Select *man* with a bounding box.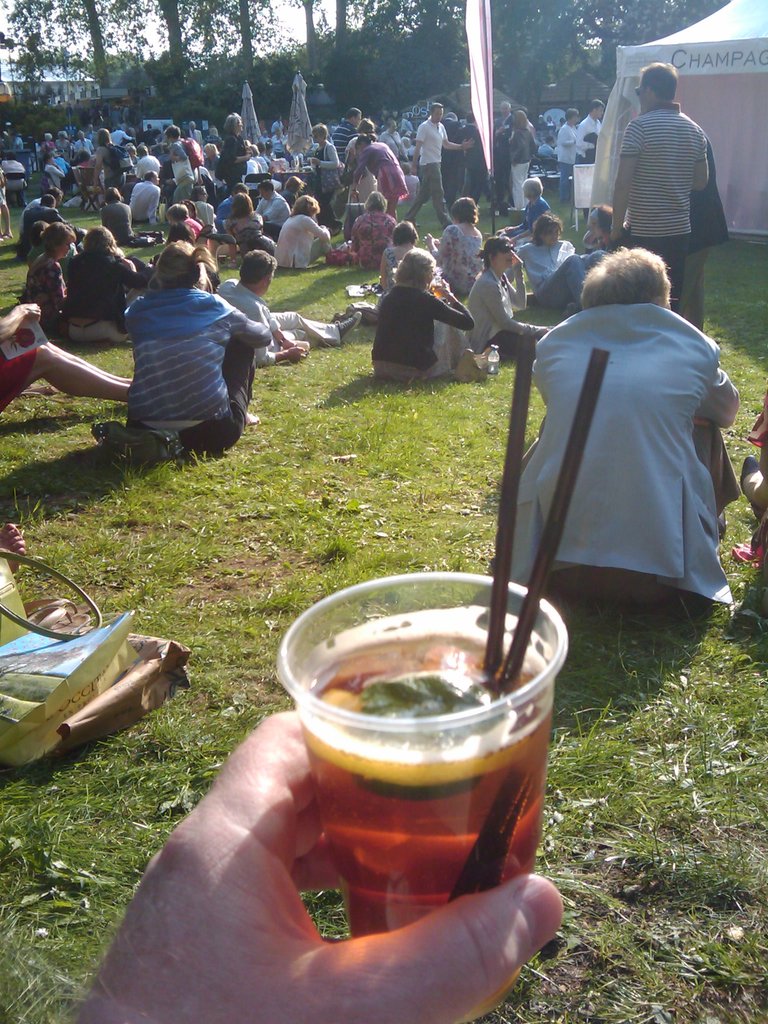
{"x1": 495, "y1": 250, "x2": 745, "y2": 612}.
